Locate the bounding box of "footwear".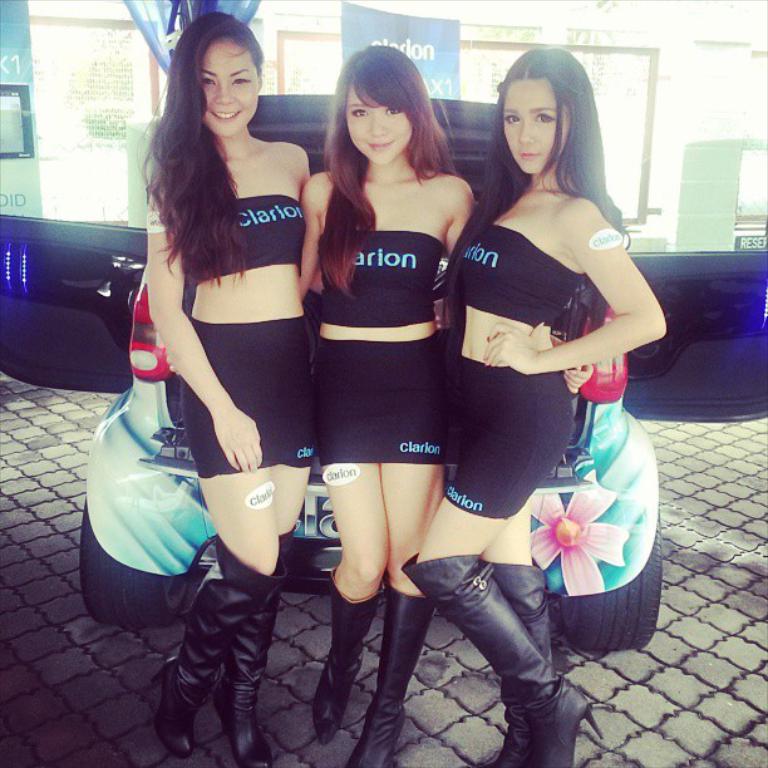
Bounding box: (310,556,387,744).
